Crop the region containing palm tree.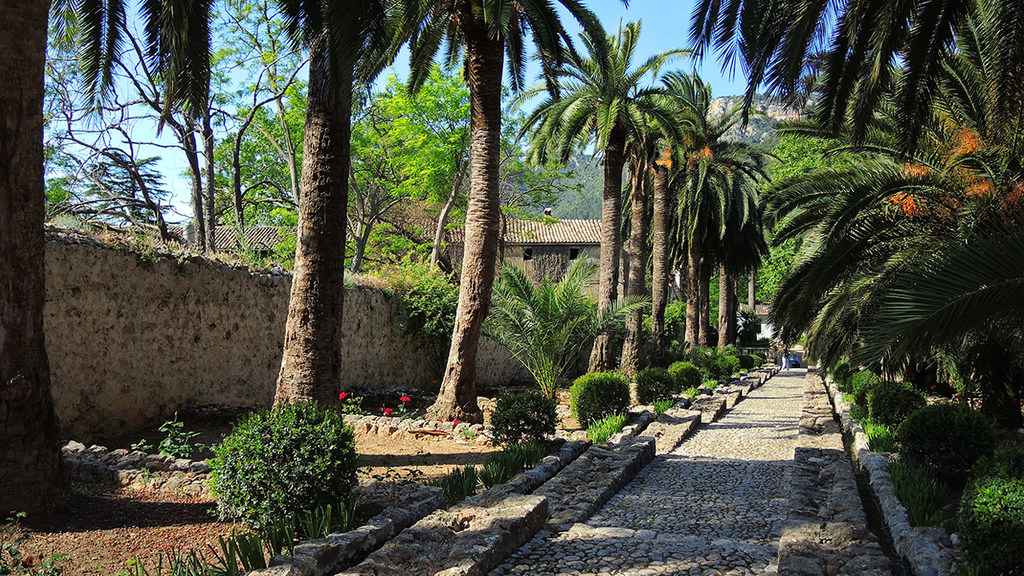
Crop region: [left=406, top=0, right=591, bottom=410].
